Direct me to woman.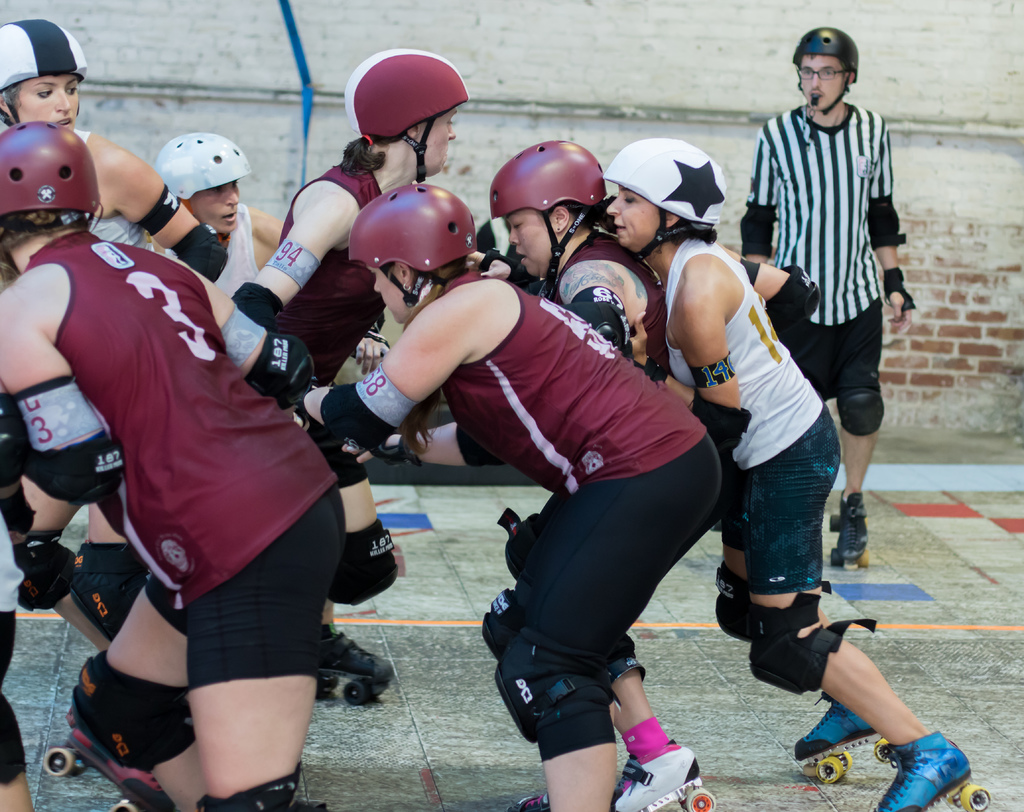
Direction: l=598, t=138, r=973, b=811.
